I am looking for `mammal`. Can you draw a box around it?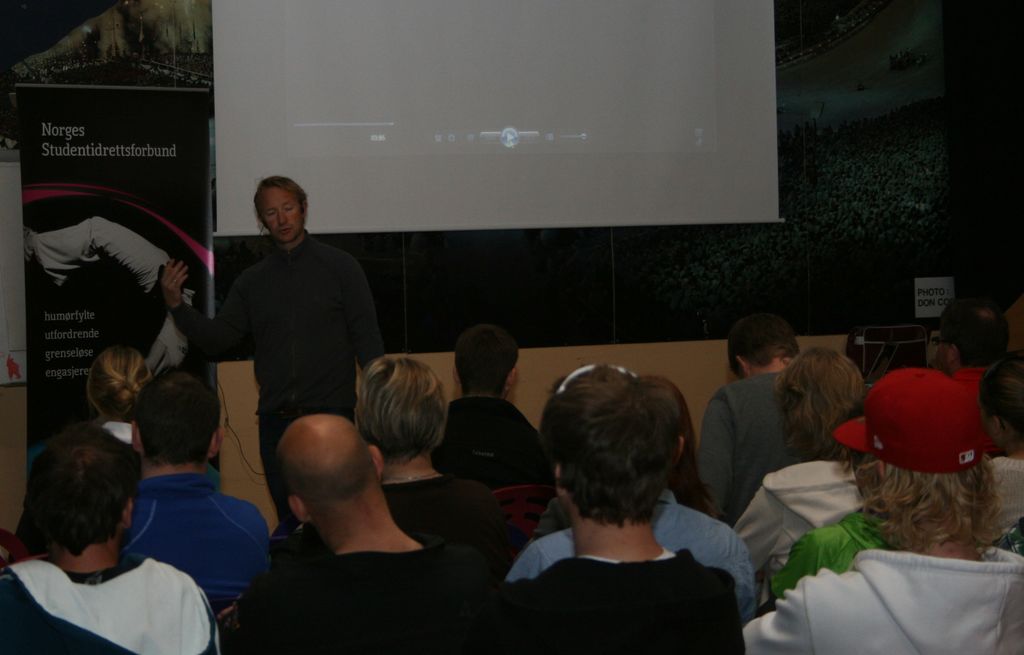
Sure, the bounding box is Rect(22, 211, 202, 383).
